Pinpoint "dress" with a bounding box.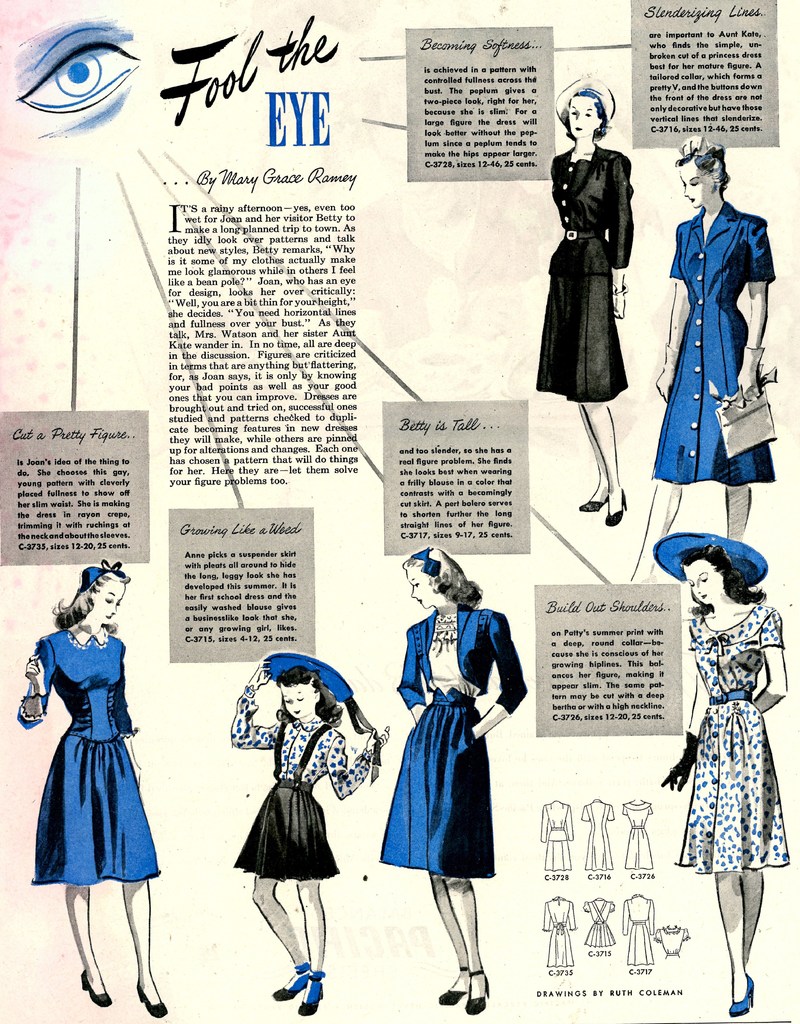
[left=541, top=894, right=578, bottom=968].
